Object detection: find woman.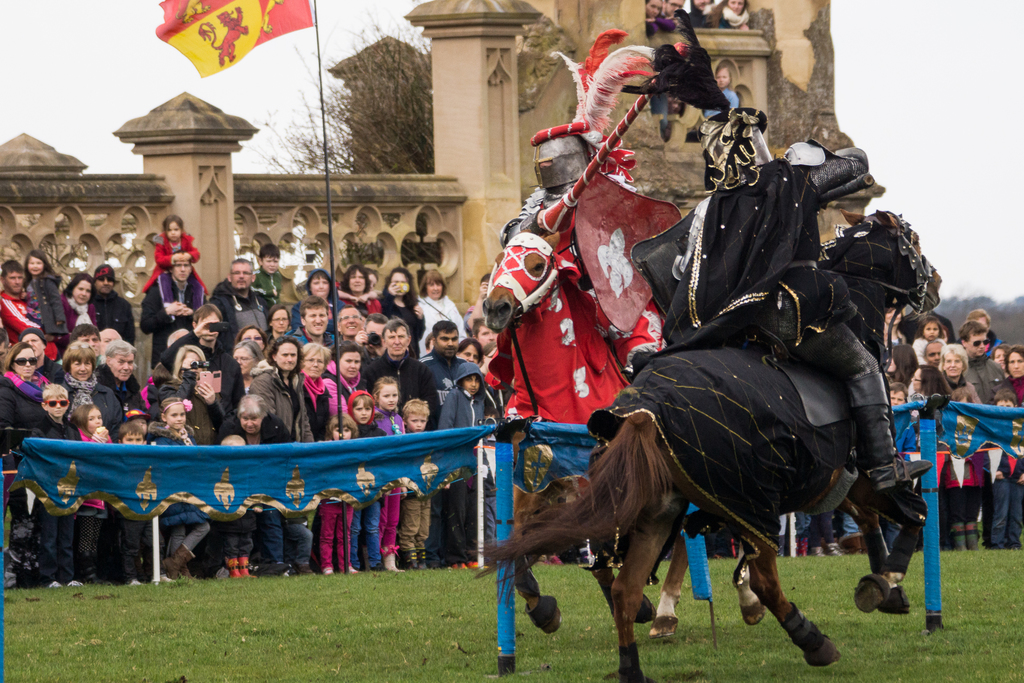
rect(337, 264, 386, 314).
